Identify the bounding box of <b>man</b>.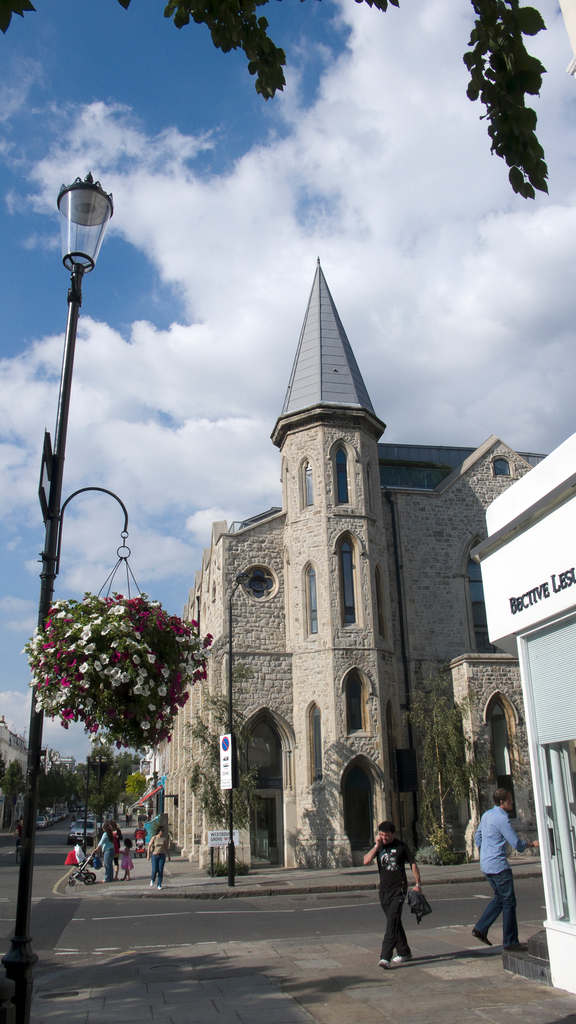
{"x1": 363, "y1": 822, "x2": 424, "y2": 970}.
